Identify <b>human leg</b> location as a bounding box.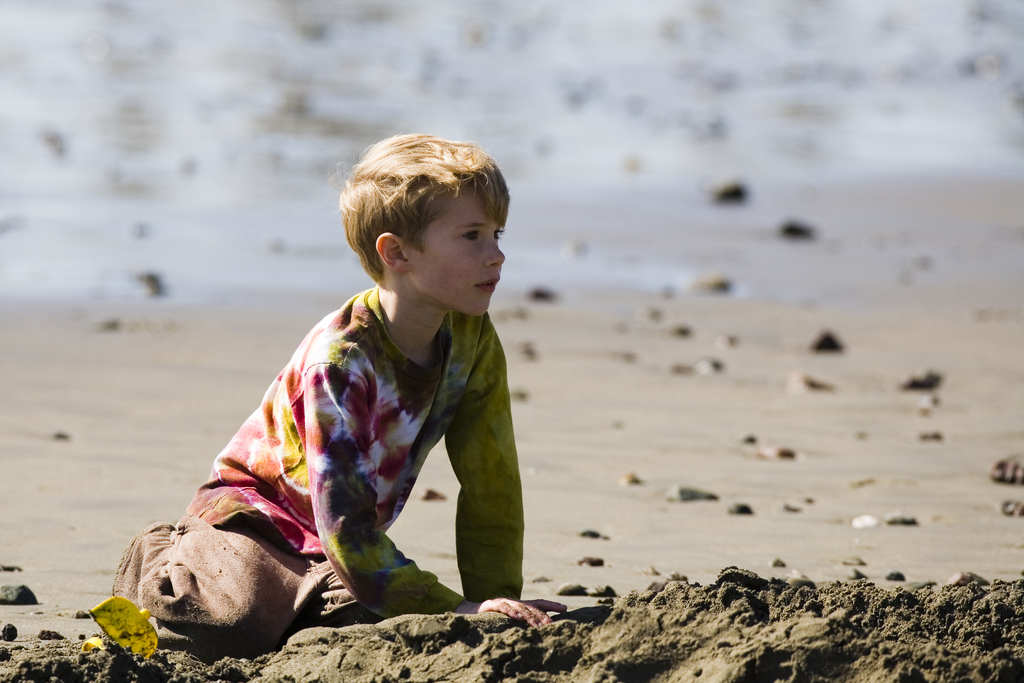
bbox=[108, 479, 316, 658].
